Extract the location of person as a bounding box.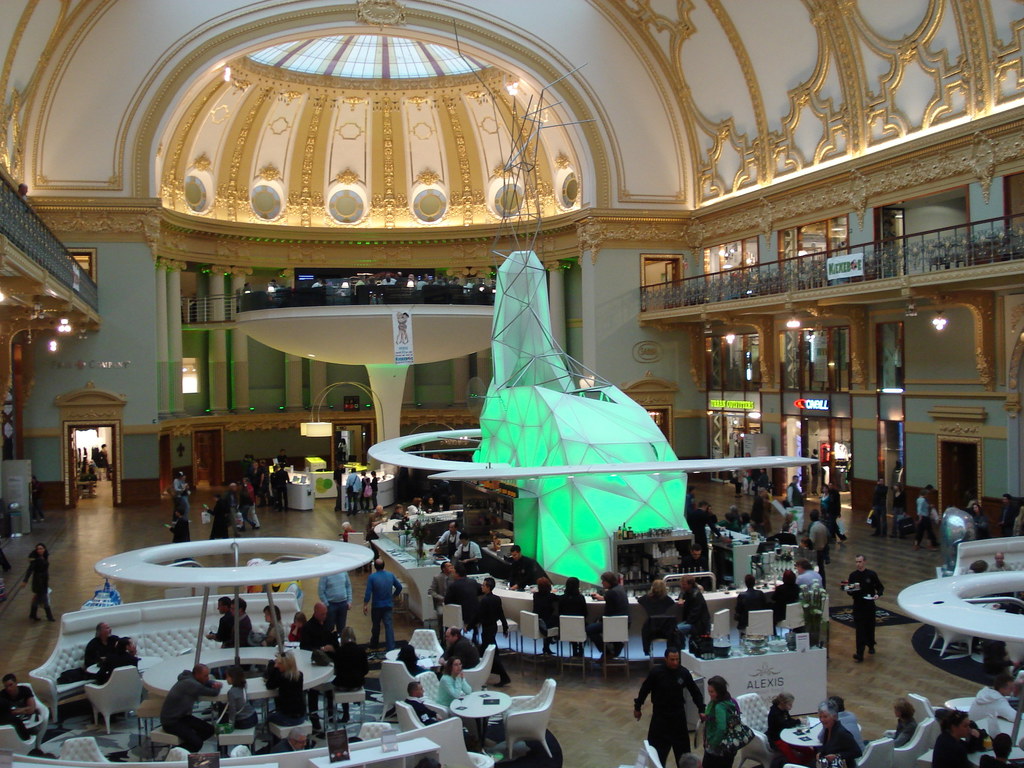
{"x1": 174, "y1": 466, "x2": 191, "y2": 492}.
